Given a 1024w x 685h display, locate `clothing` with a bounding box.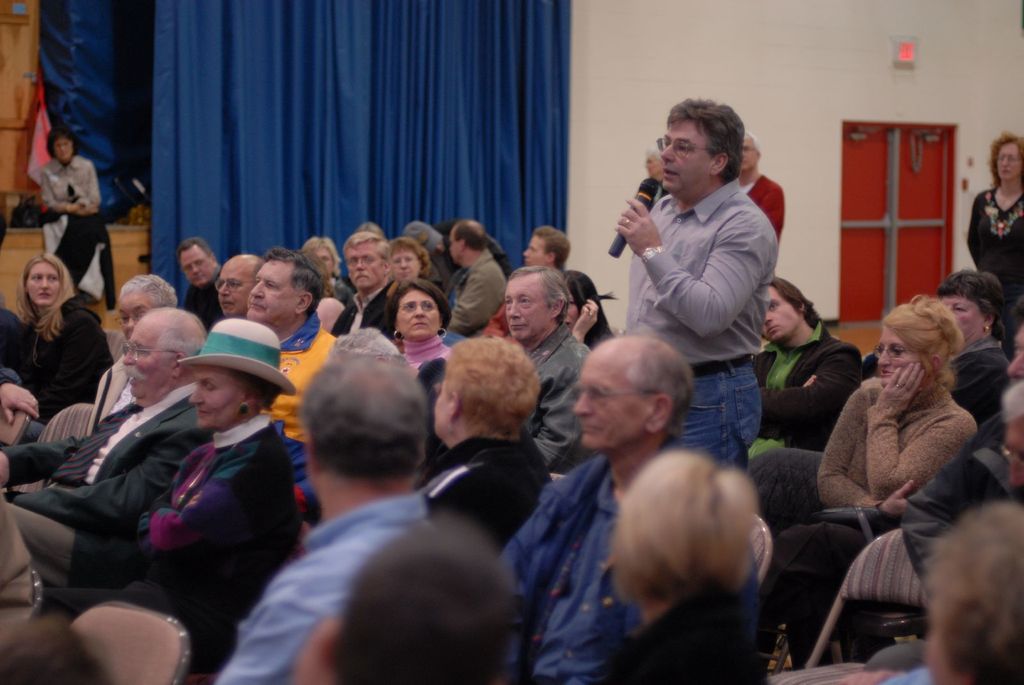
Located: (left=397, top=336, right=449, bottom=399).
